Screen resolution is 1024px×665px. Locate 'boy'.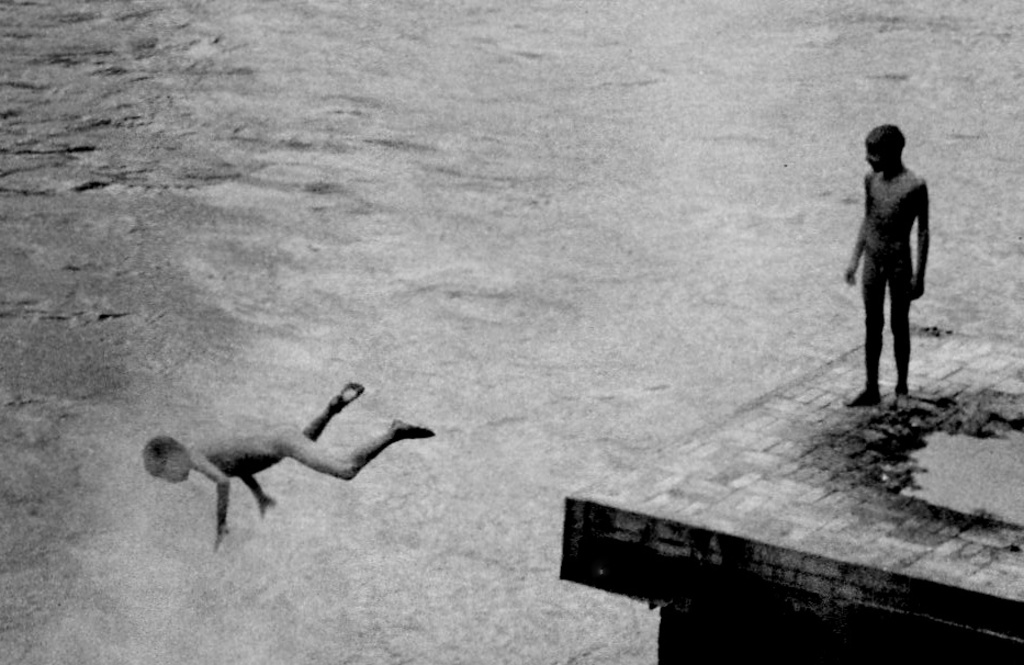
[x1=830, y1=112, x2=948, y2=425].
